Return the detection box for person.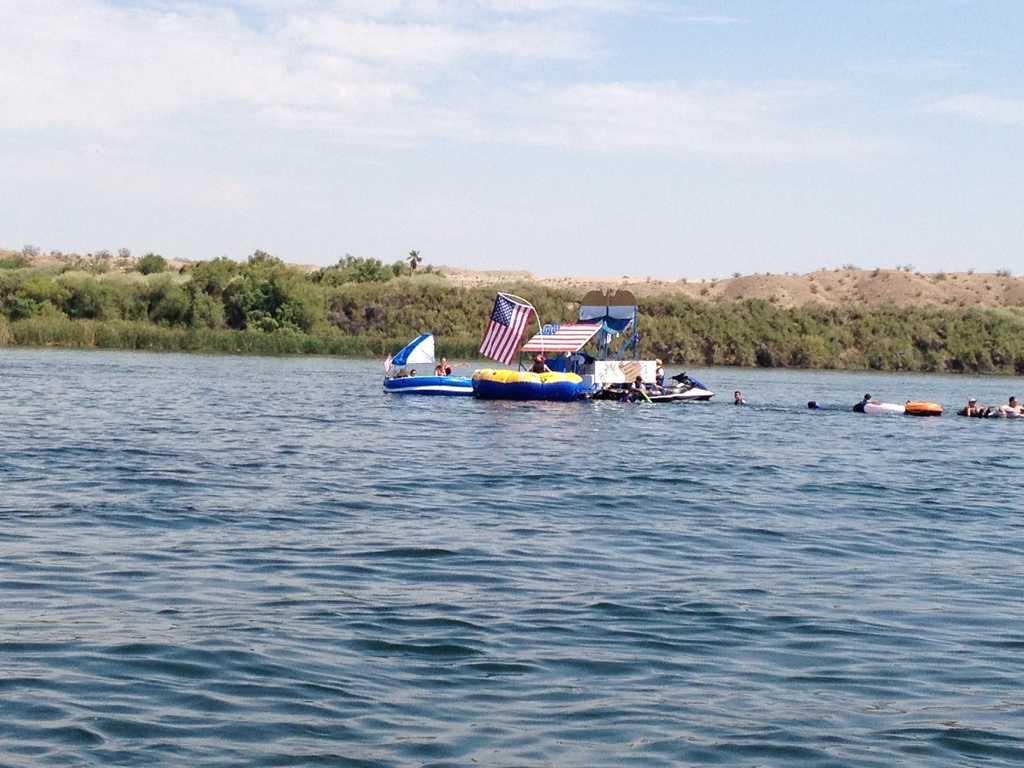
detection(526, 353, 547, 373).
